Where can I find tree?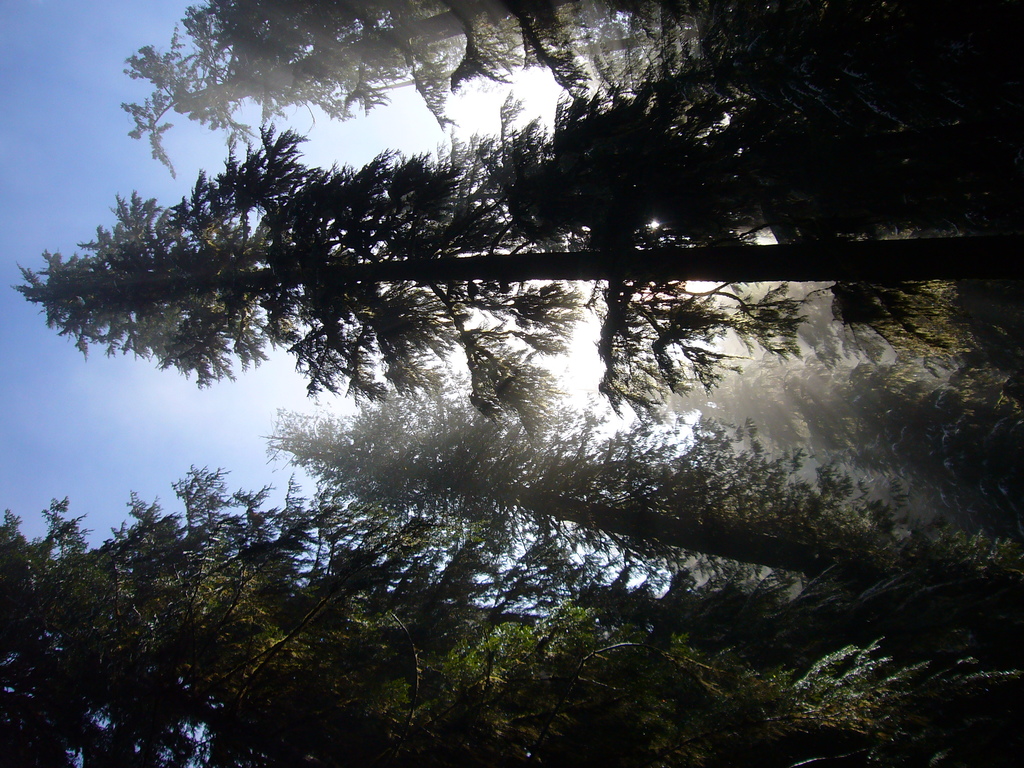
You can find it at bbox(0, 460, 1023, 767).
